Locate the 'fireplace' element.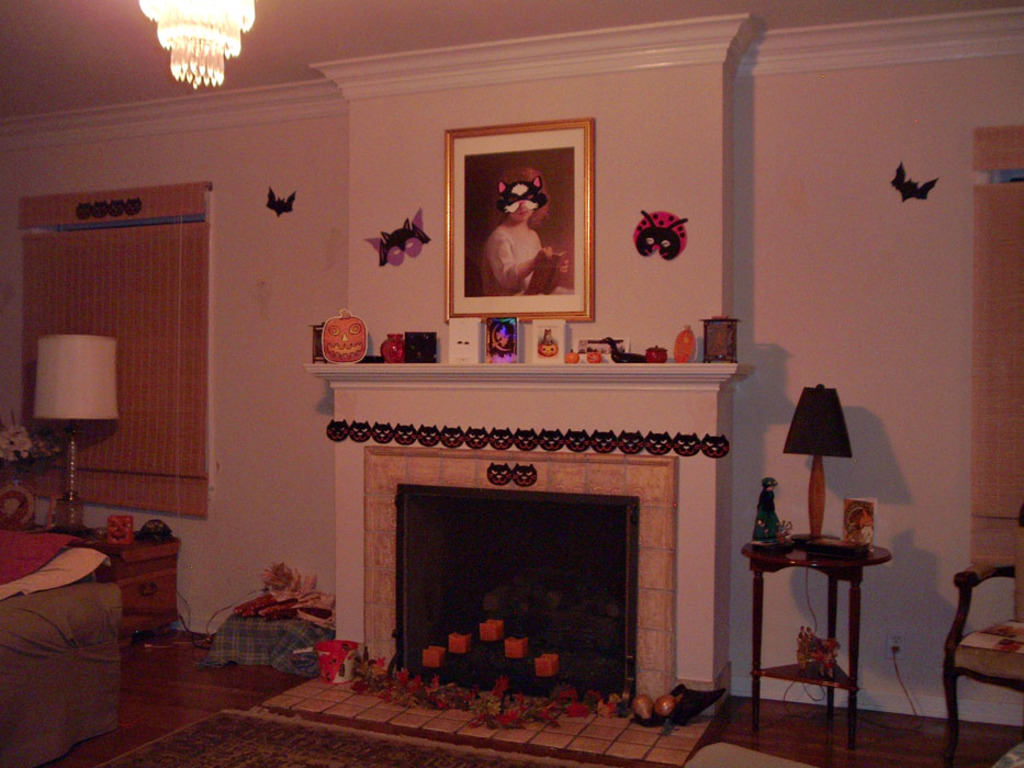
Element bbox: x1=255 y1=362 x2=755 y2=767.
